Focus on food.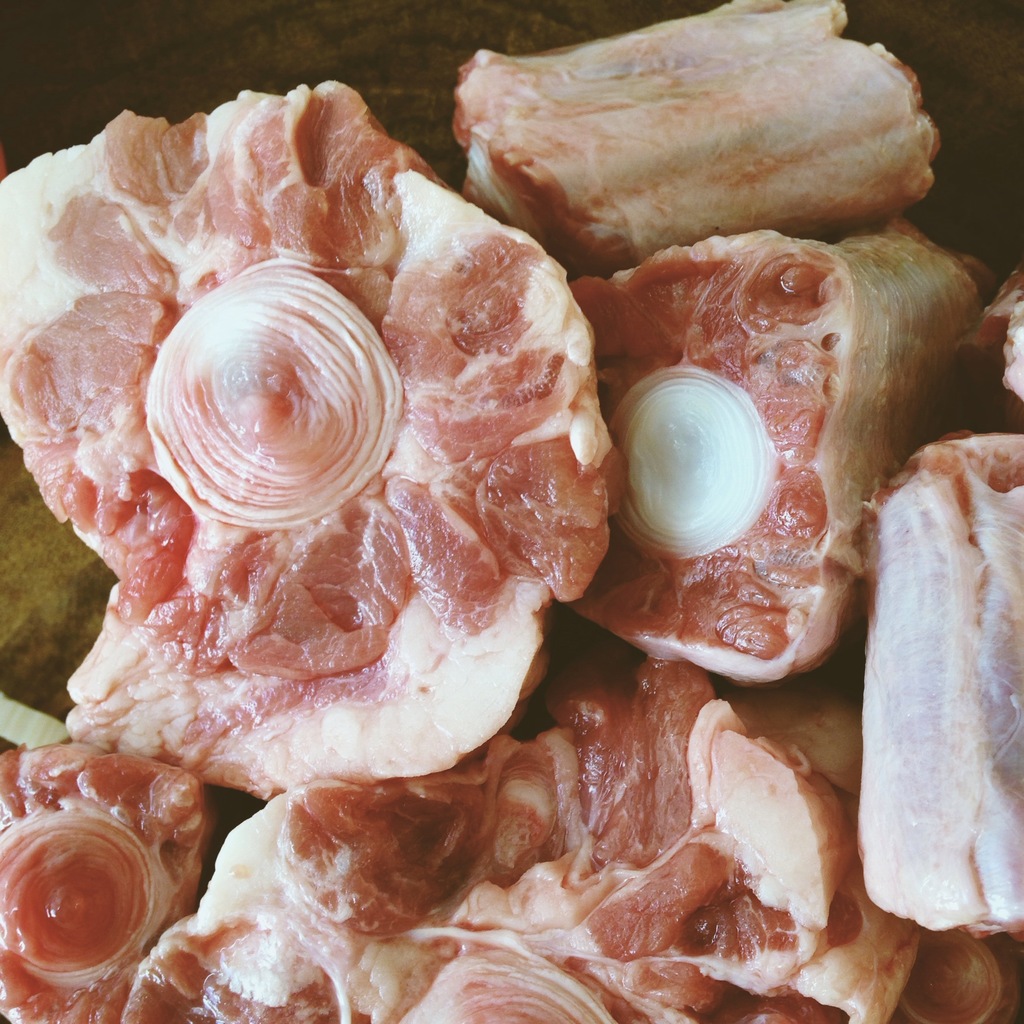
Focused at <bbox>123, 662, 921, 1023</bbox>.
